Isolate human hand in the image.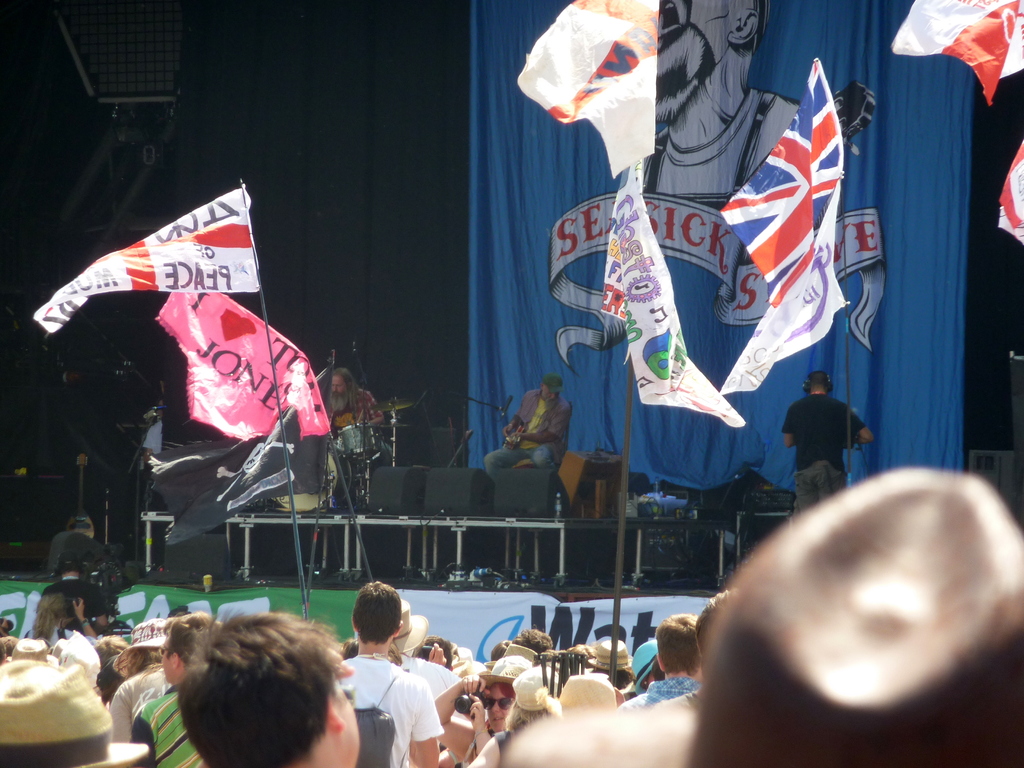
Isolated region: bbox=[357, 420, 366, 423].
